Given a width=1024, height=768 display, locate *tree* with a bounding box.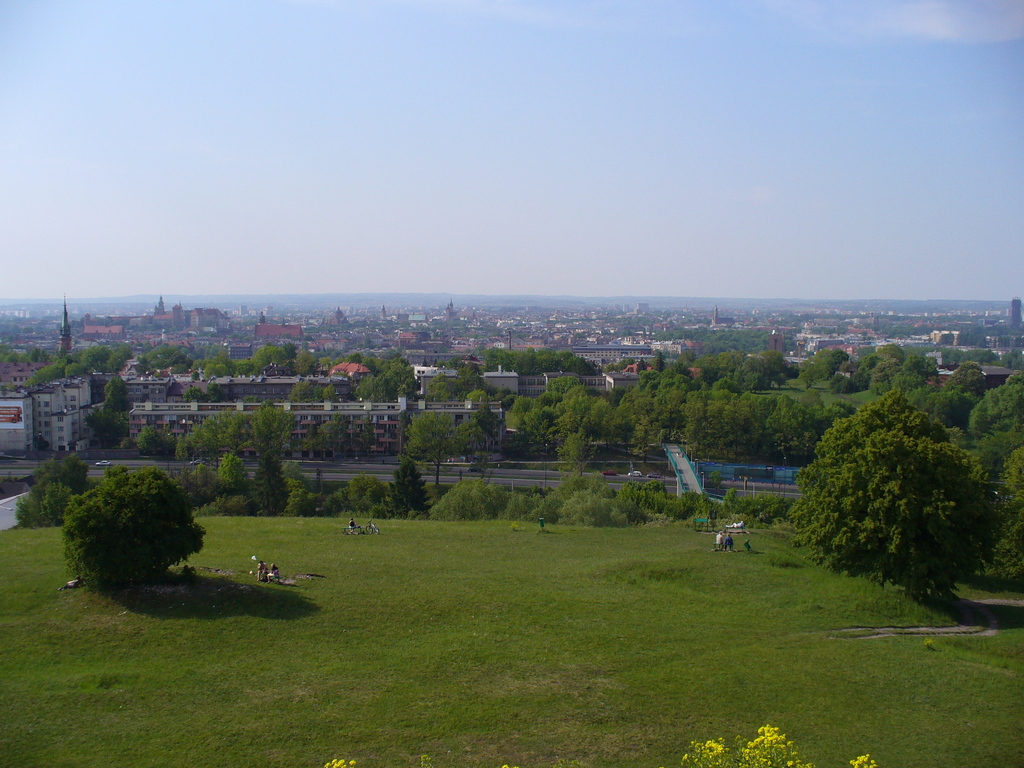
Located: 792:387:825:452.
